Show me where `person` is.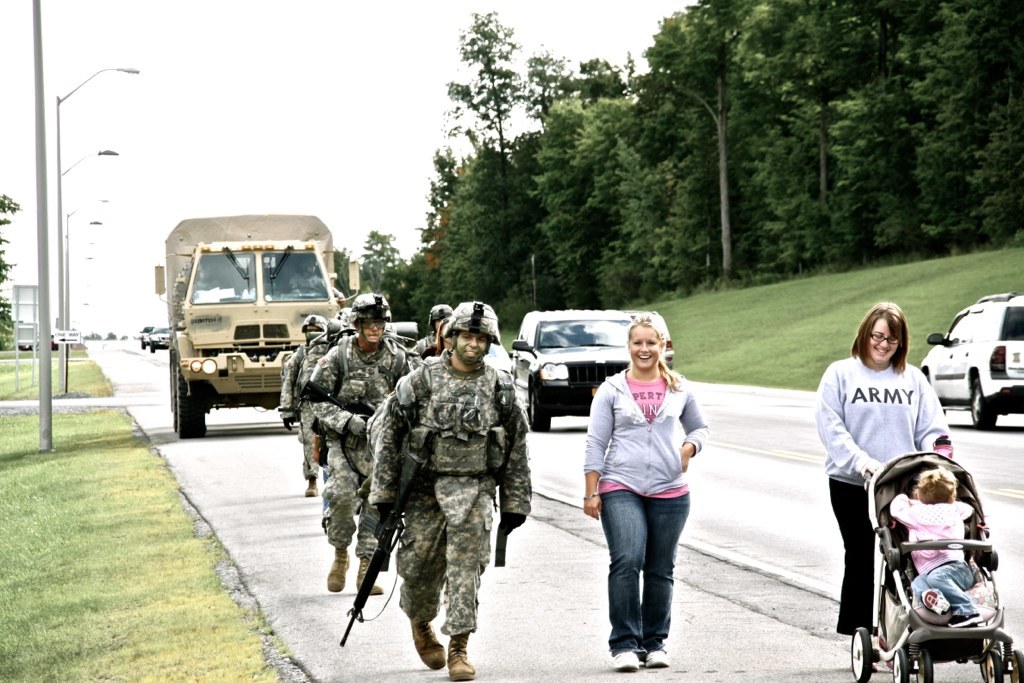
`person` is at locate(280, 311, 325, 498).
